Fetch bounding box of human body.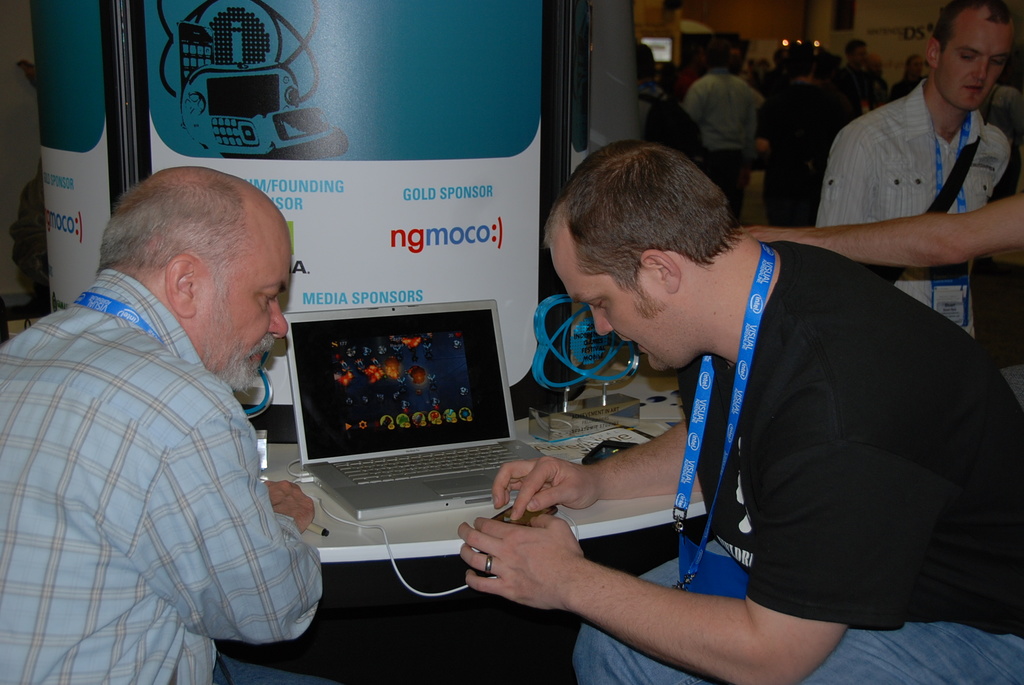
Bbox: 681,42,763,210.
